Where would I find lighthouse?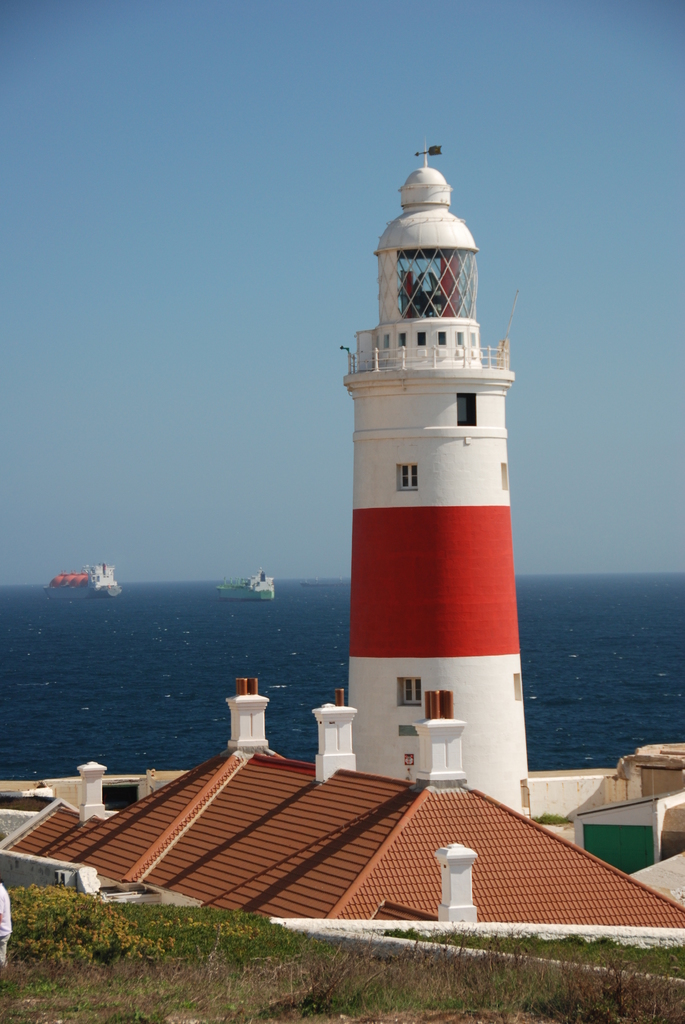
At region(304, 90, 555, 852).
